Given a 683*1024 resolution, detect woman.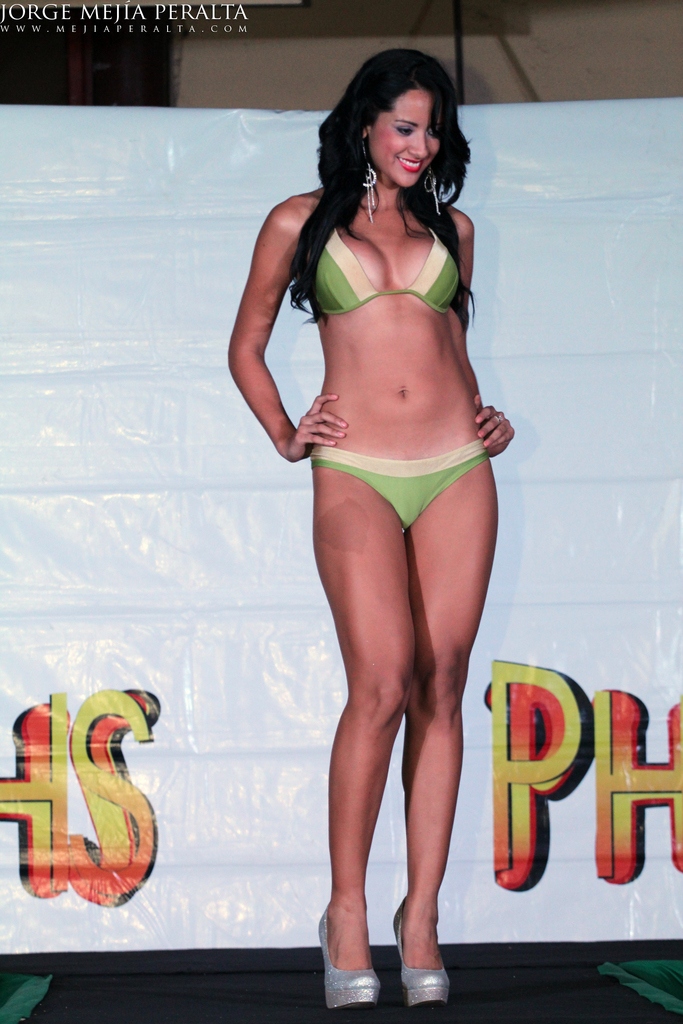
region(232, 49, 507, 1016).
